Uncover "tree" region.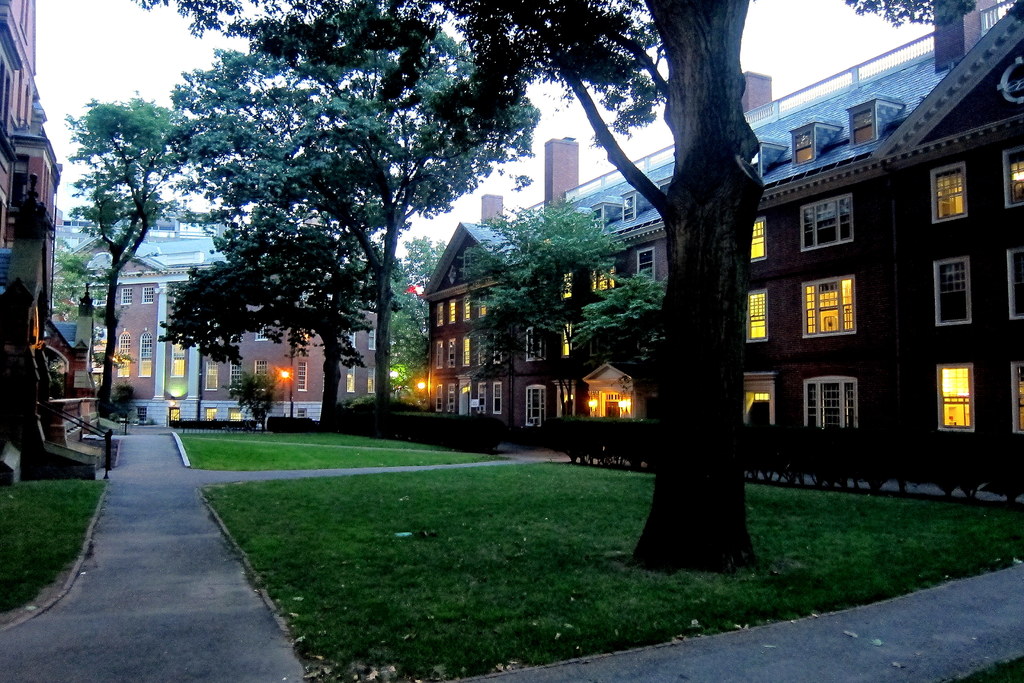
Uncovered: pyautogui.locateOnScreen(456, 194, 628, 461).
